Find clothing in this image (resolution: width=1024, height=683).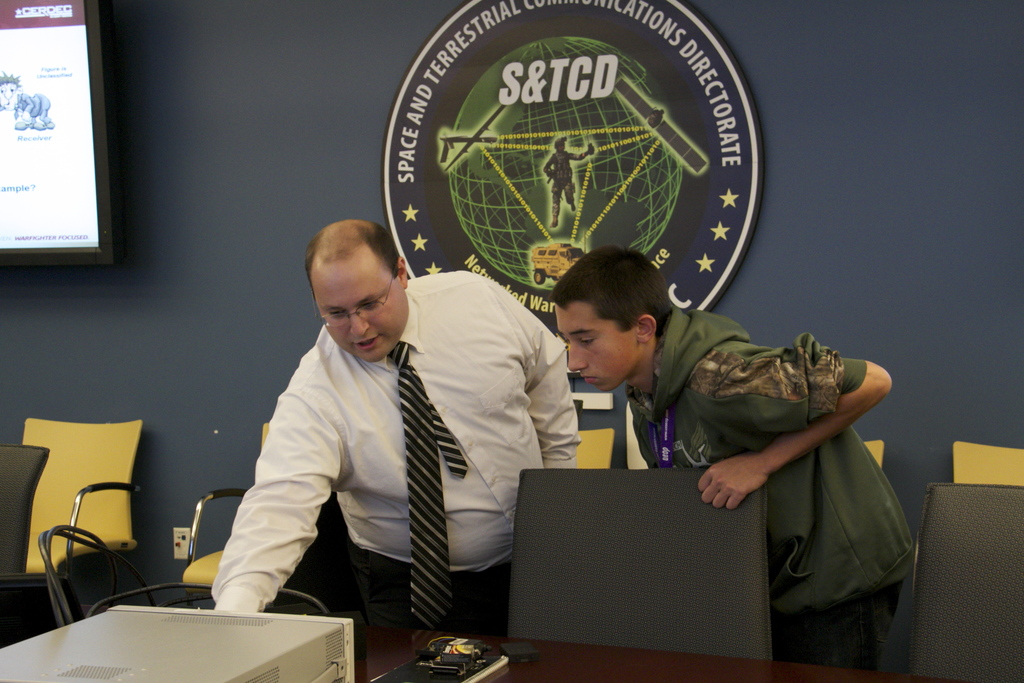
detection(605, 308, 915, 682).
